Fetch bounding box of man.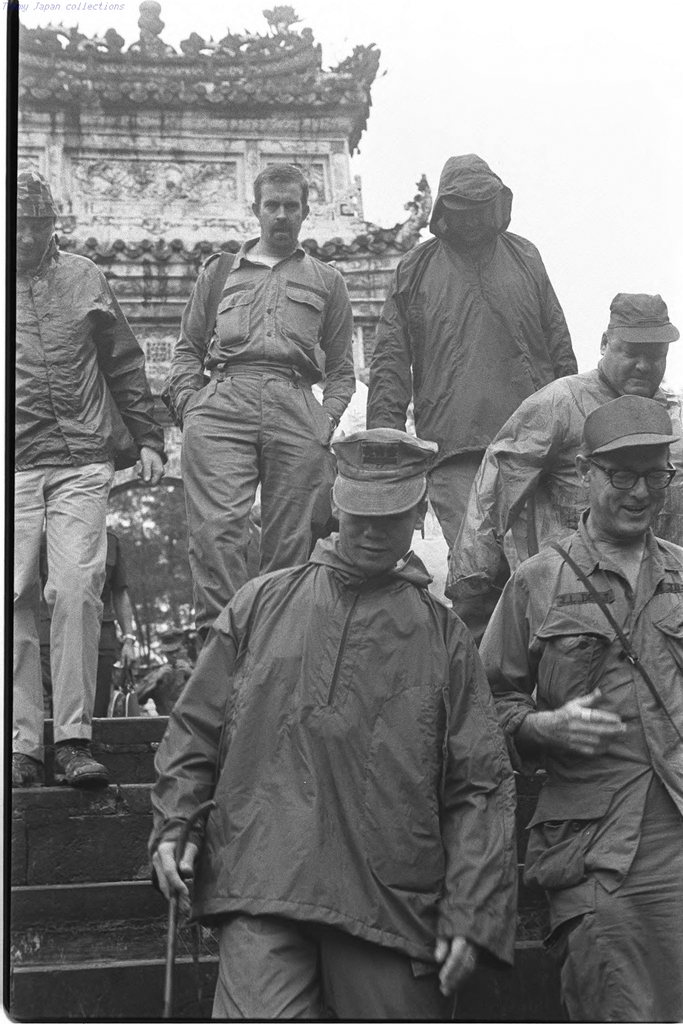
Bbox: x1=8 y1=161 x2=166 y2=791.
